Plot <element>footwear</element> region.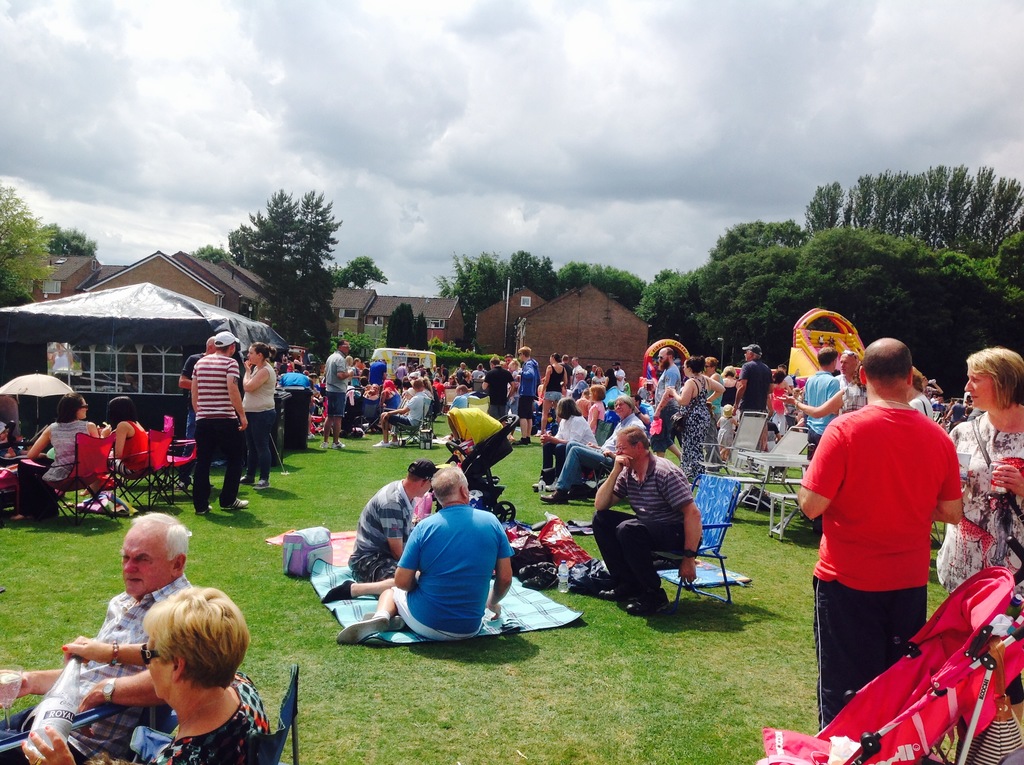
Plotted at 323:574:358:605.
